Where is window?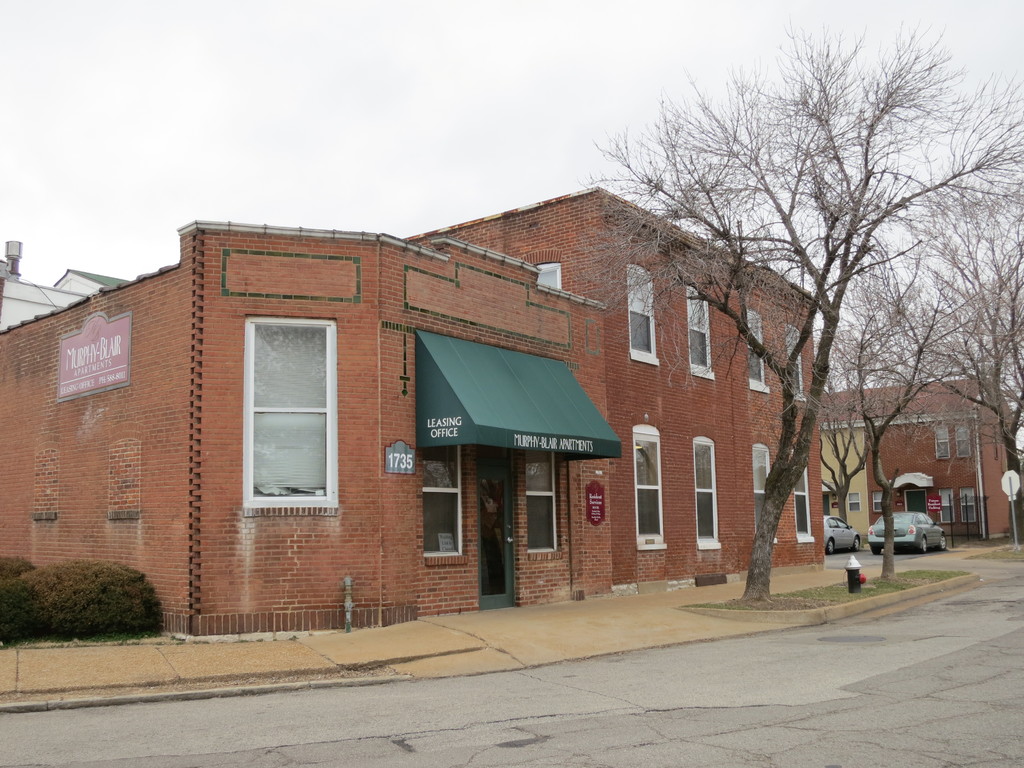
pyautogui.locateOnScreen(938, 484, 957, 524).
